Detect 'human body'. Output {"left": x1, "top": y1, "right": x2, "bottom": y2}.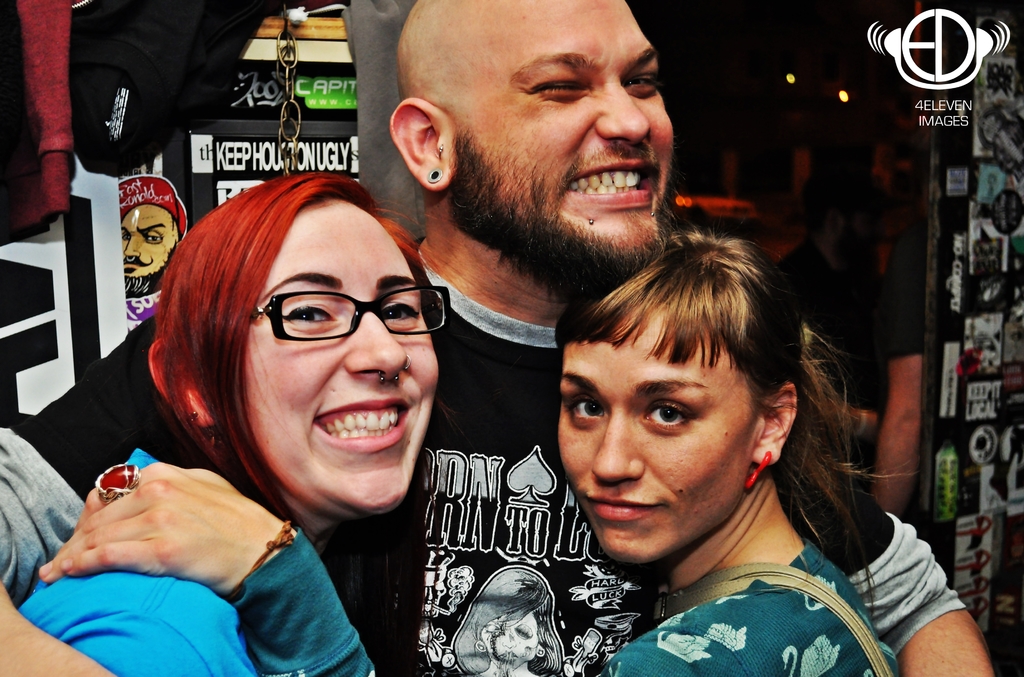
{"left": 35, "top": 222, "right": 904, "bottom": 676}.
